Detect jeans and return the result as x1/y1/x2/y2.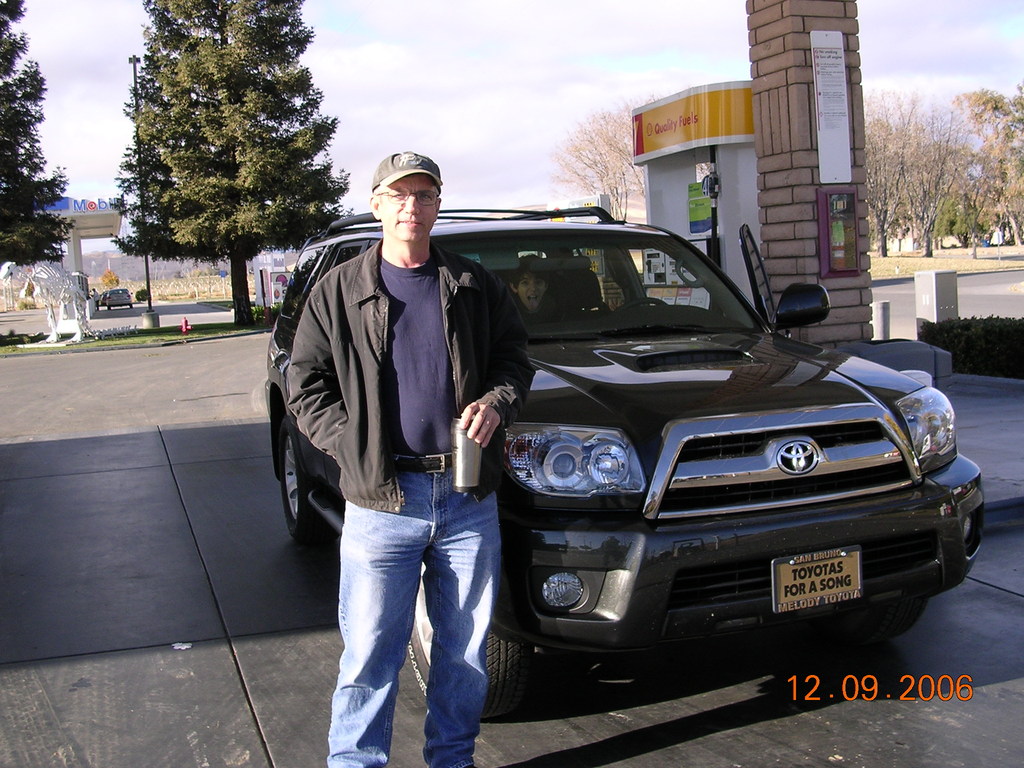
324/450/496/767.
